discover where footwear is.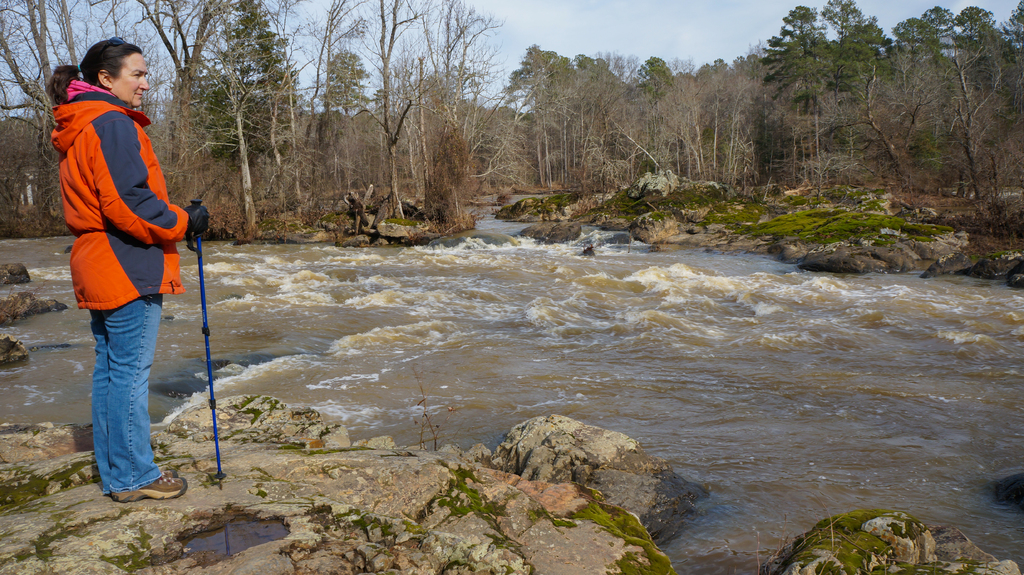
Discovered at detection(110, 469, 182, 500).
